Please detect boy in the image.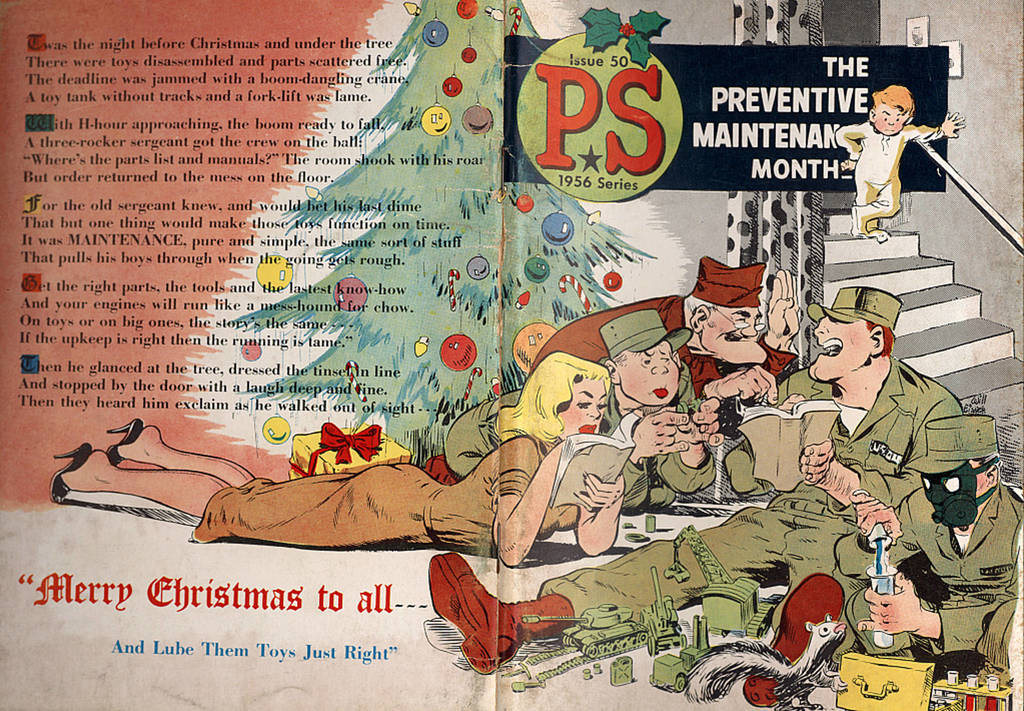
{"left": 842, "top": 74, "right": 956, "bottom": 238}.
